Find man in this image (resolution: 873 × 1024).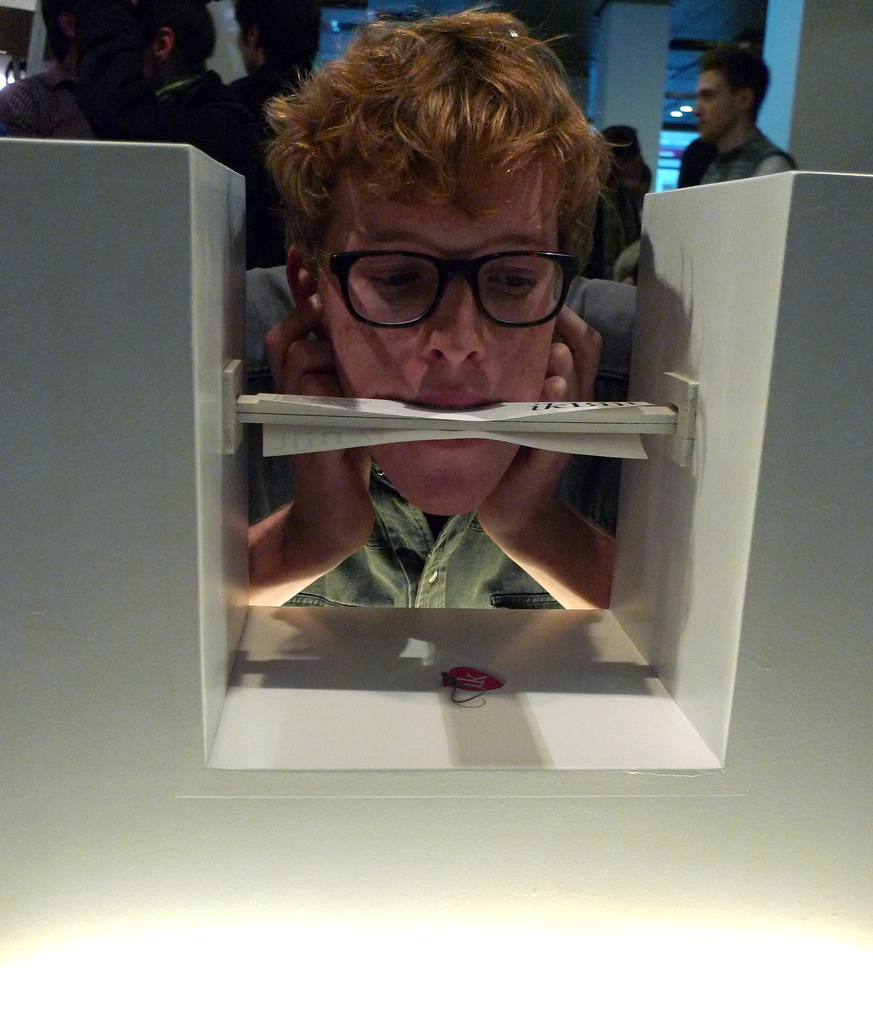
176, 0, 323, 267.
